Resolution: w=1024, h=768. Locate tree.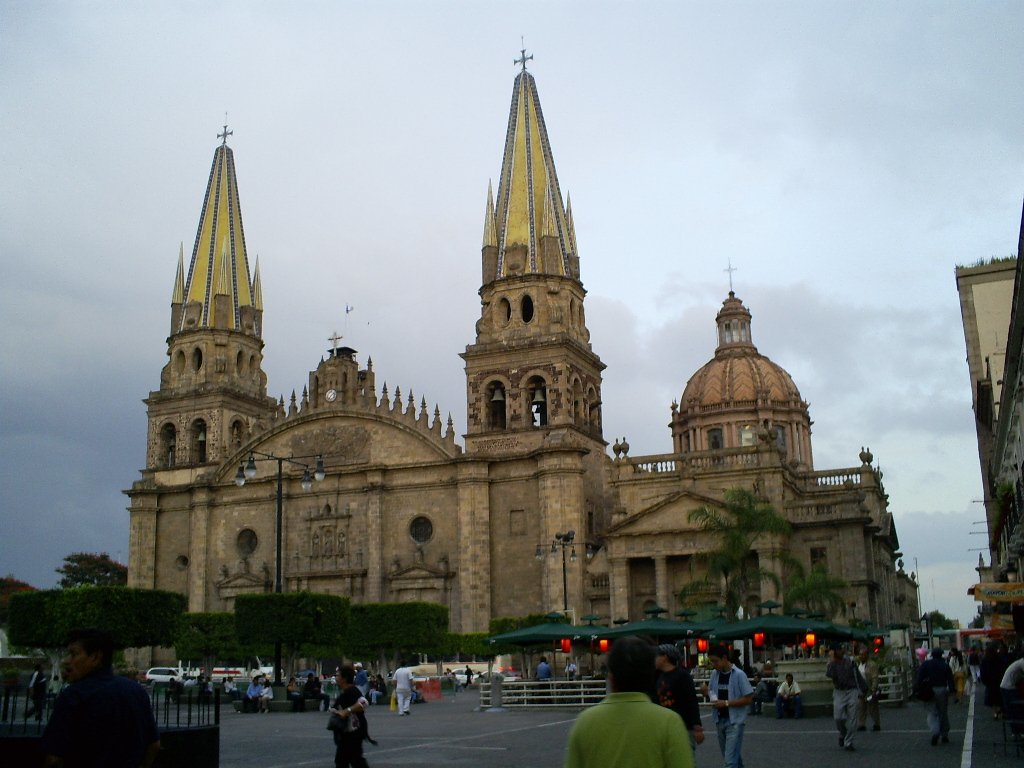
l=669, t=485, r=787, b=622.
